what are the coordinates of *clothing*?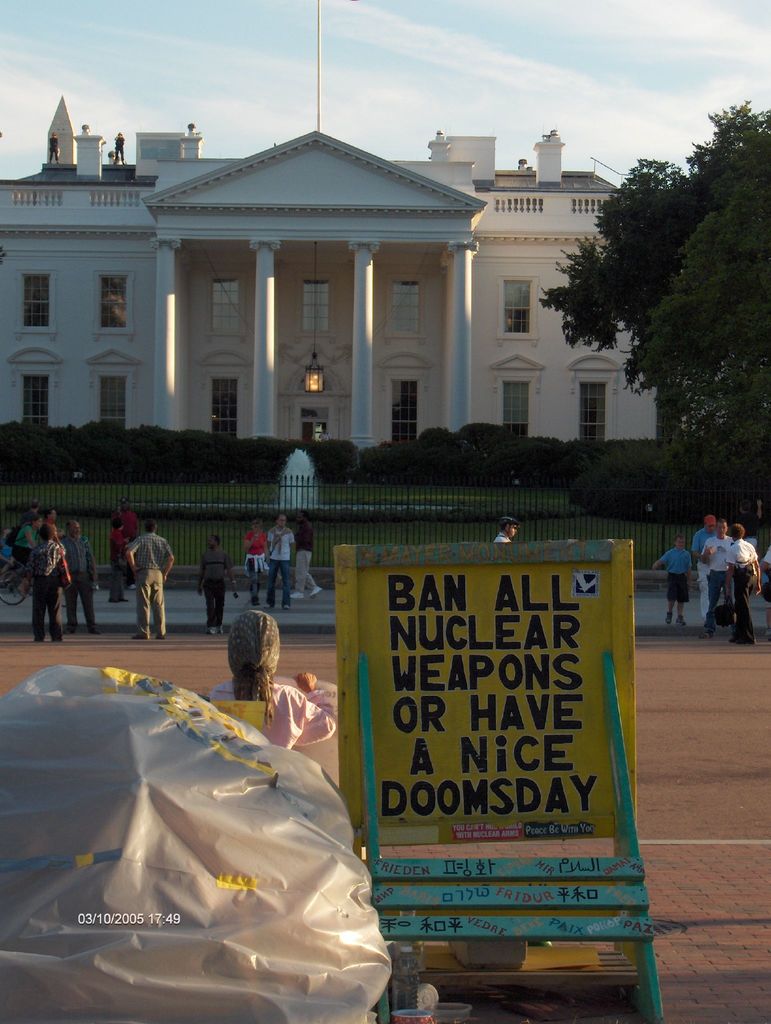
bbox=(704, 533, 740, 609).
